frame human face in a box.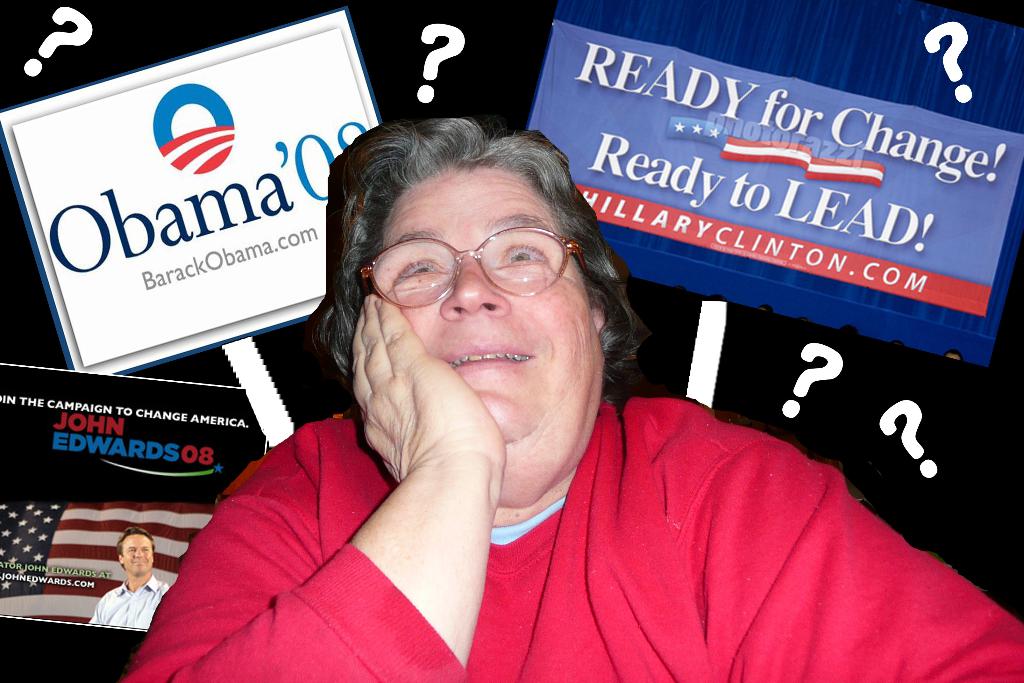
[left=371, top=165, right=591, bottom=447].
